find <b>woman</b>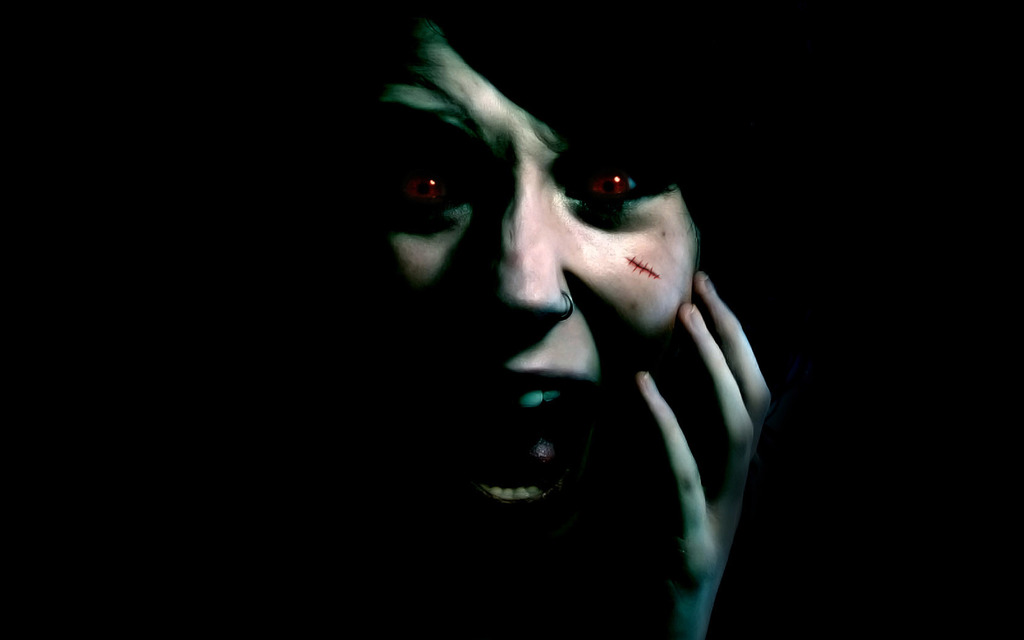
288:0:810:587
